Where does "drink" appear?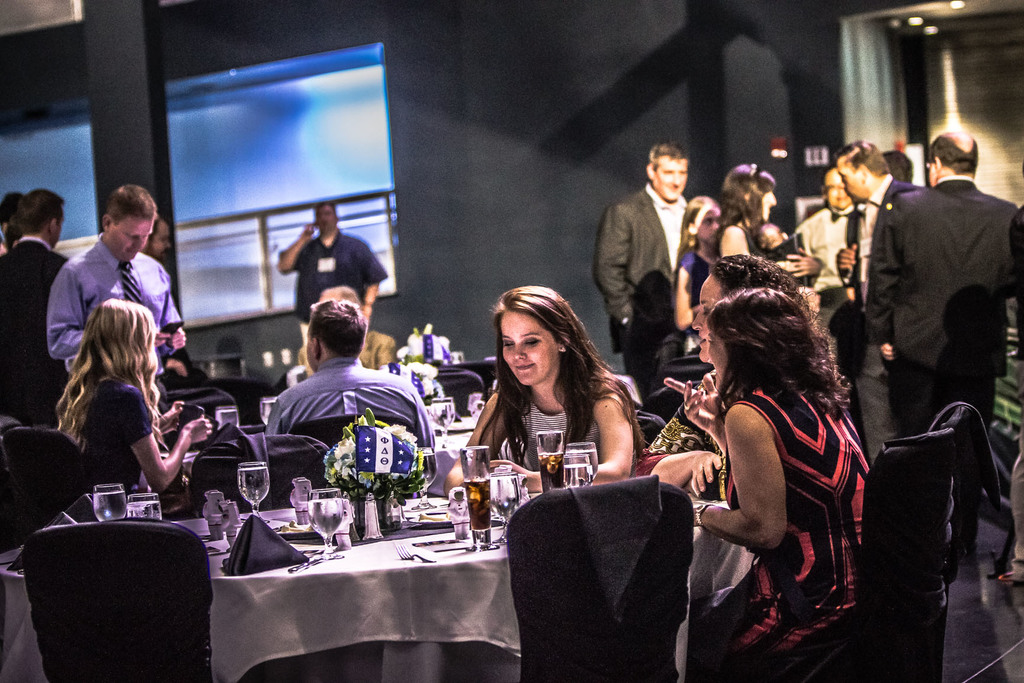
Appears at bbox(308, 502, 343, 539).
